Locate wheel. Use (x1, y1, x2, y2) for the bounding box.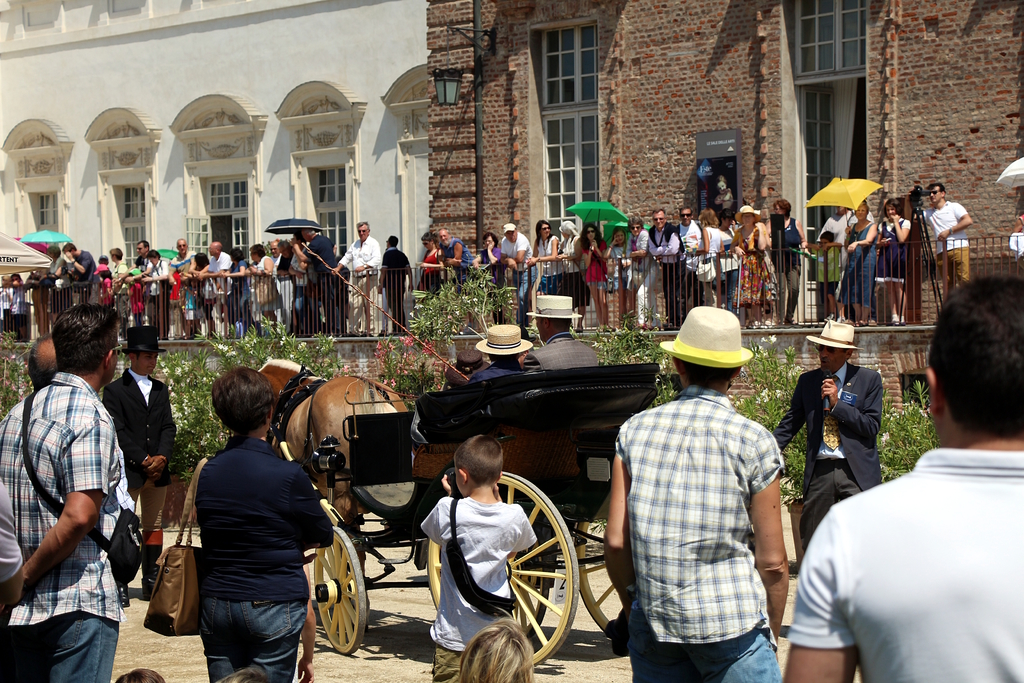
(312, 520, 366, 655).
